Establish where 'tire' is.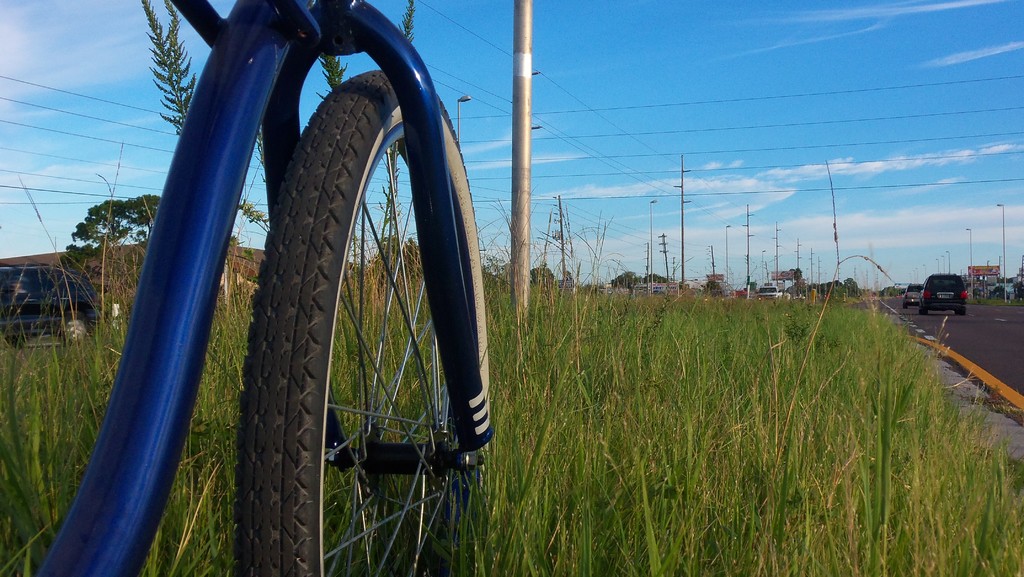
Established at box(917, 304, 927, 316).
